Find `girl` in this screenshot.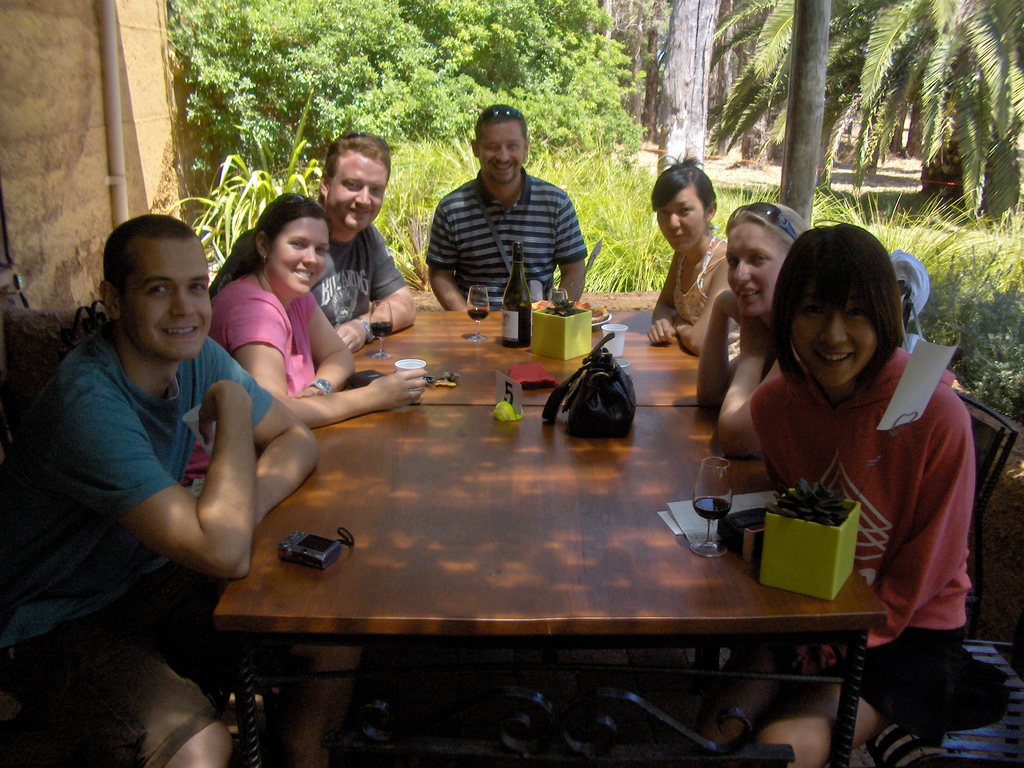
The bounding box for `girl` is 744 210 969 767.
